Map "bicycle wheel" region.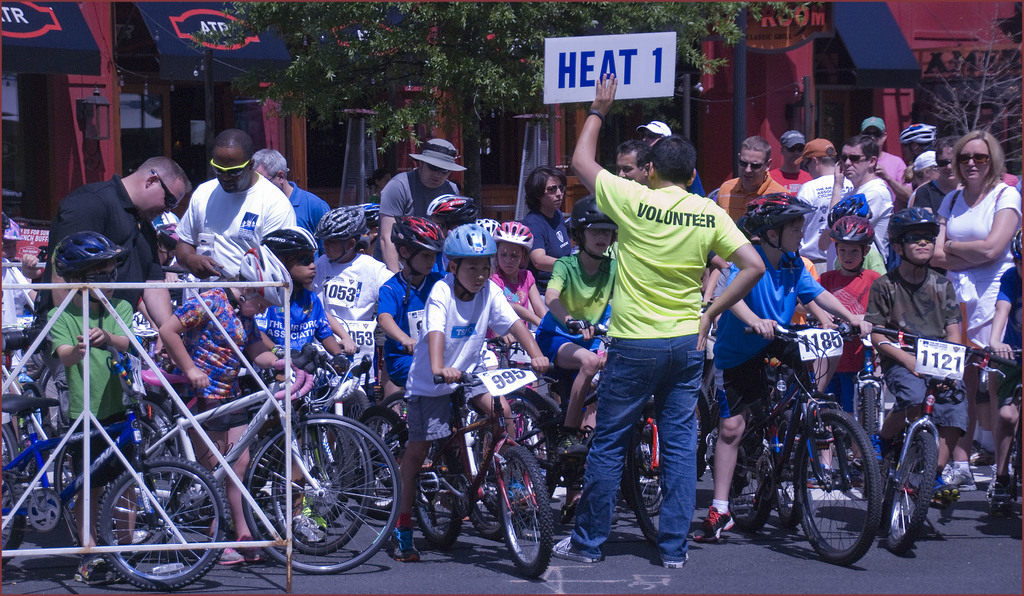
Mapped to <region>371, 398, 403, 462</region>.
